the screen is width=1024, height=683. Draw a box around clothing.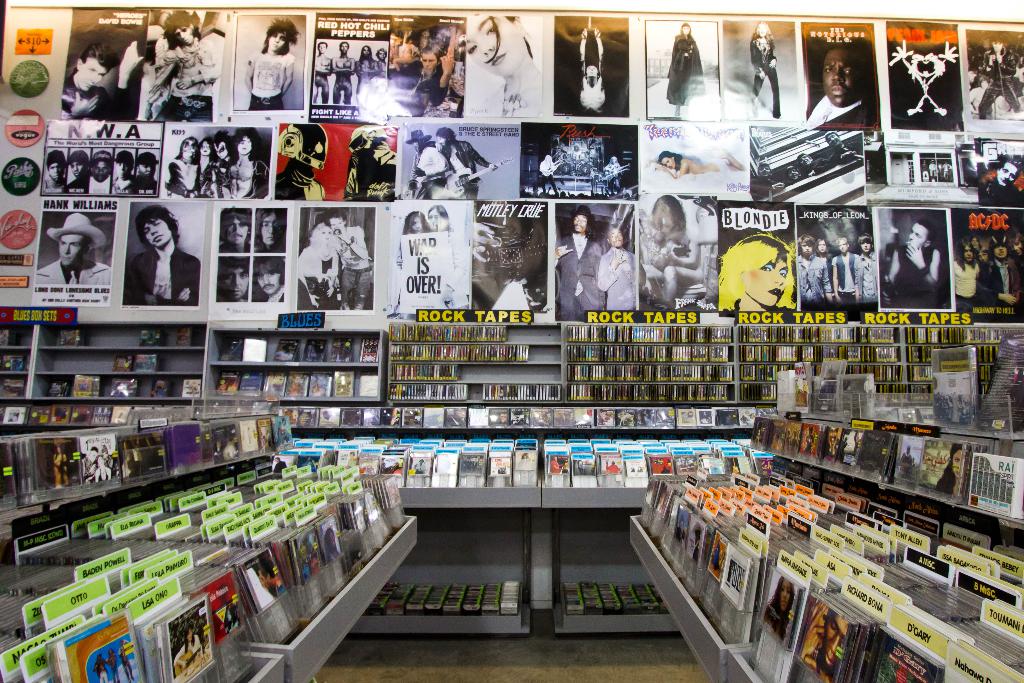
x1=961 y1=254 x2=968 y2=301.
